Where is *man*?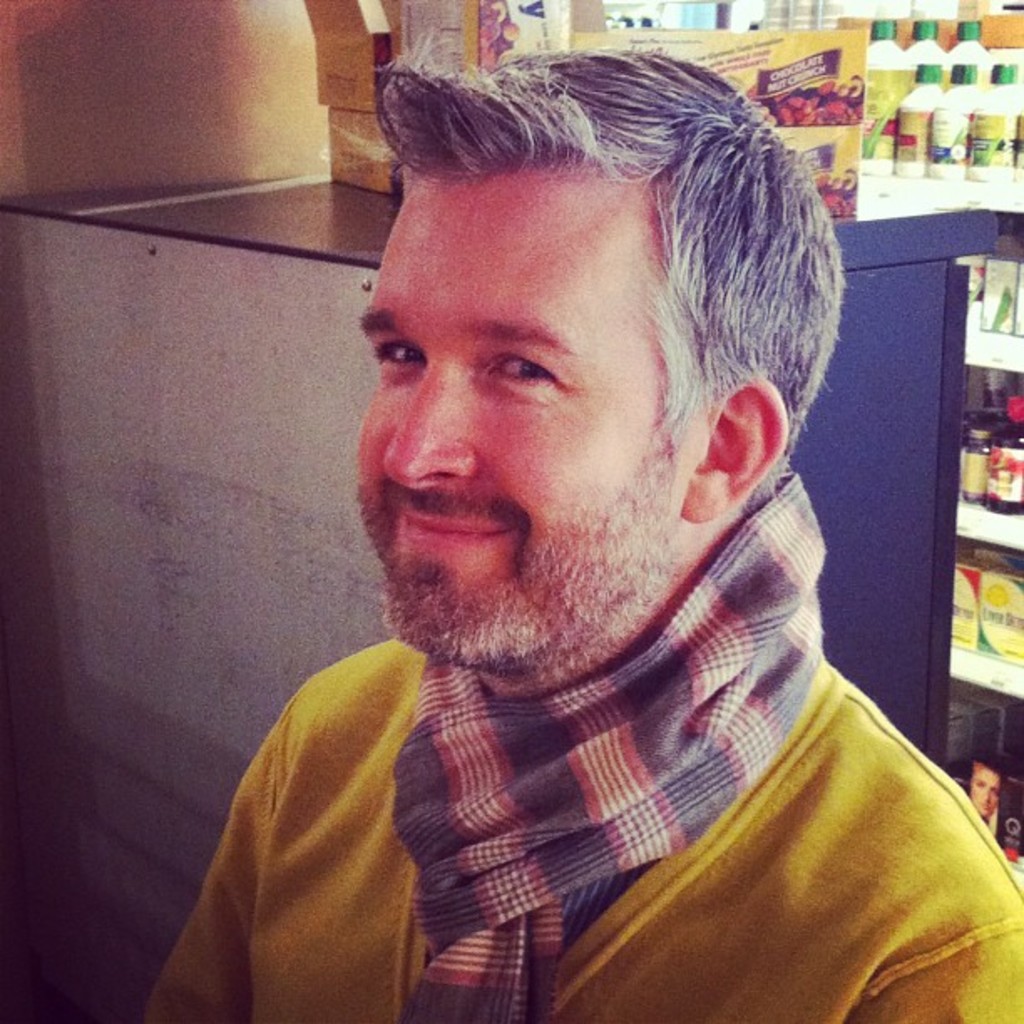
box(142, 20, 1023, 1021).
